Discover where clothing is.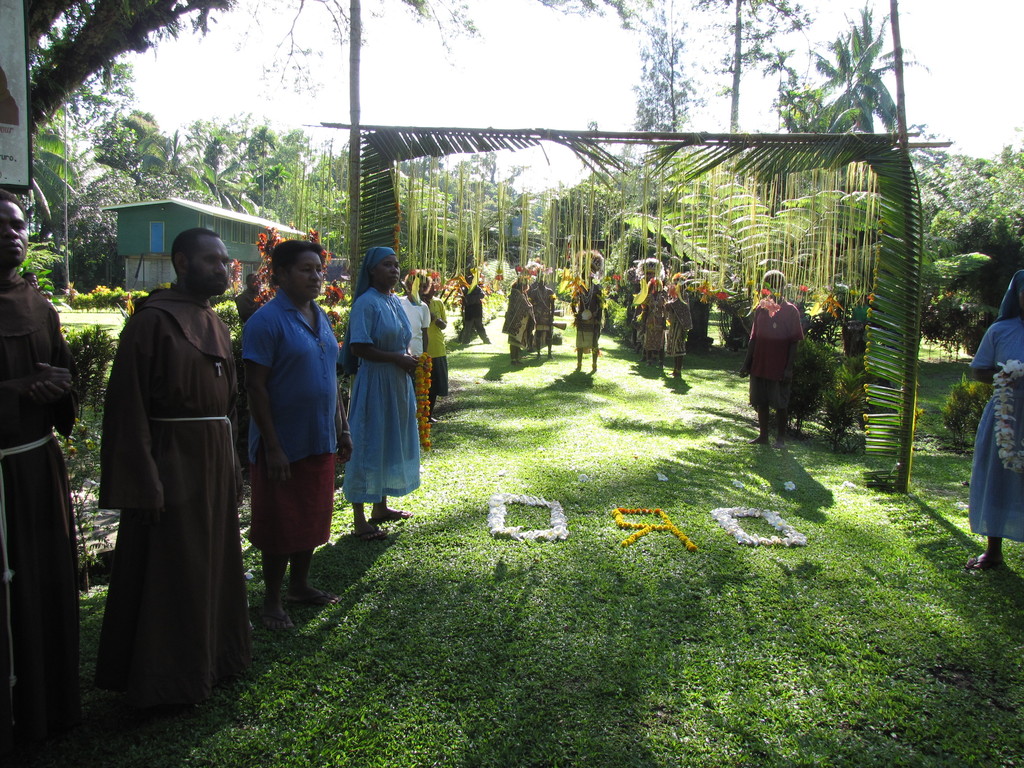
Discovered at [348, 281, 415, 504].
